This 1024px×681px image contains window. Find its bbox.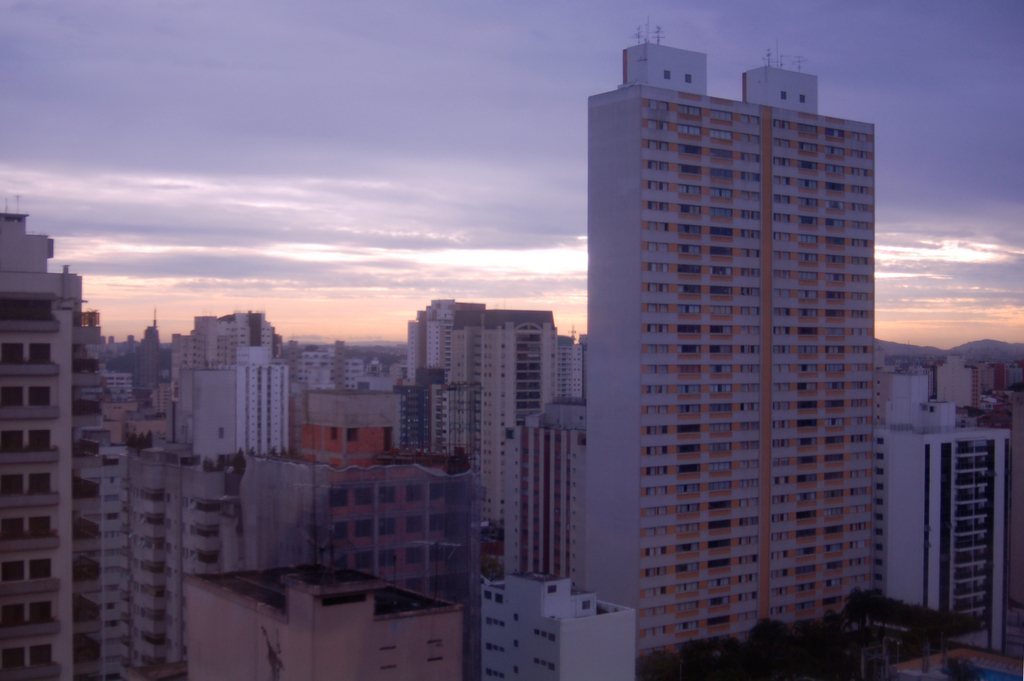
550:634:555:642.
